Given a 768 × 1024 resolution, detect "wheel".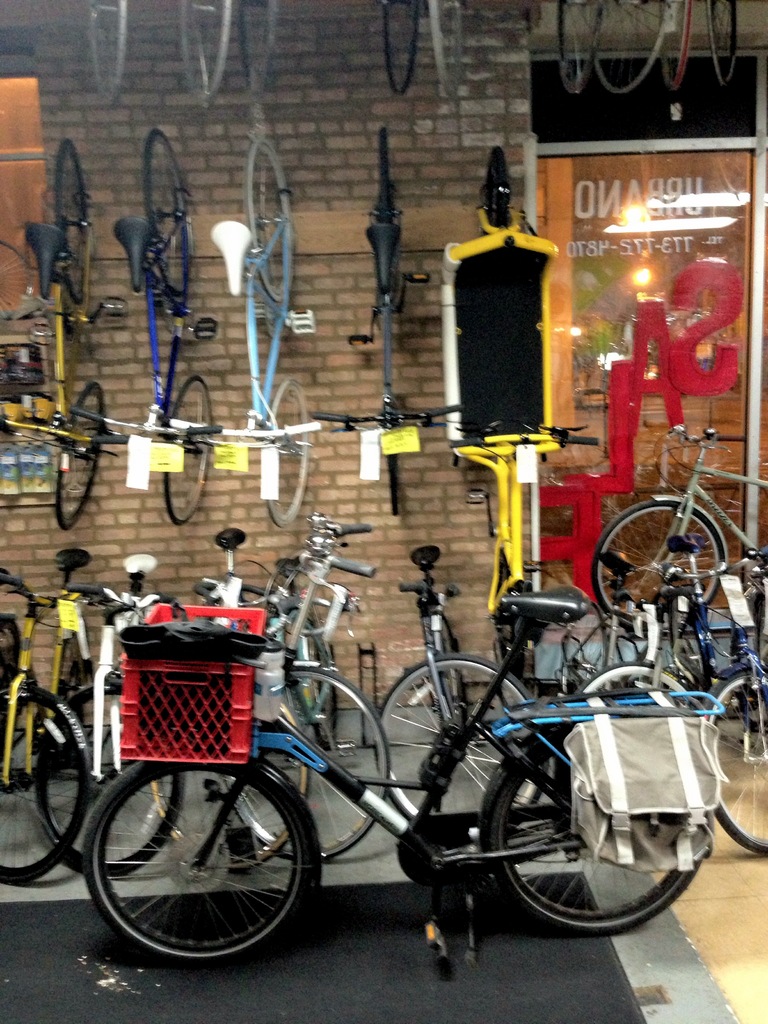
243,0,274,93.
